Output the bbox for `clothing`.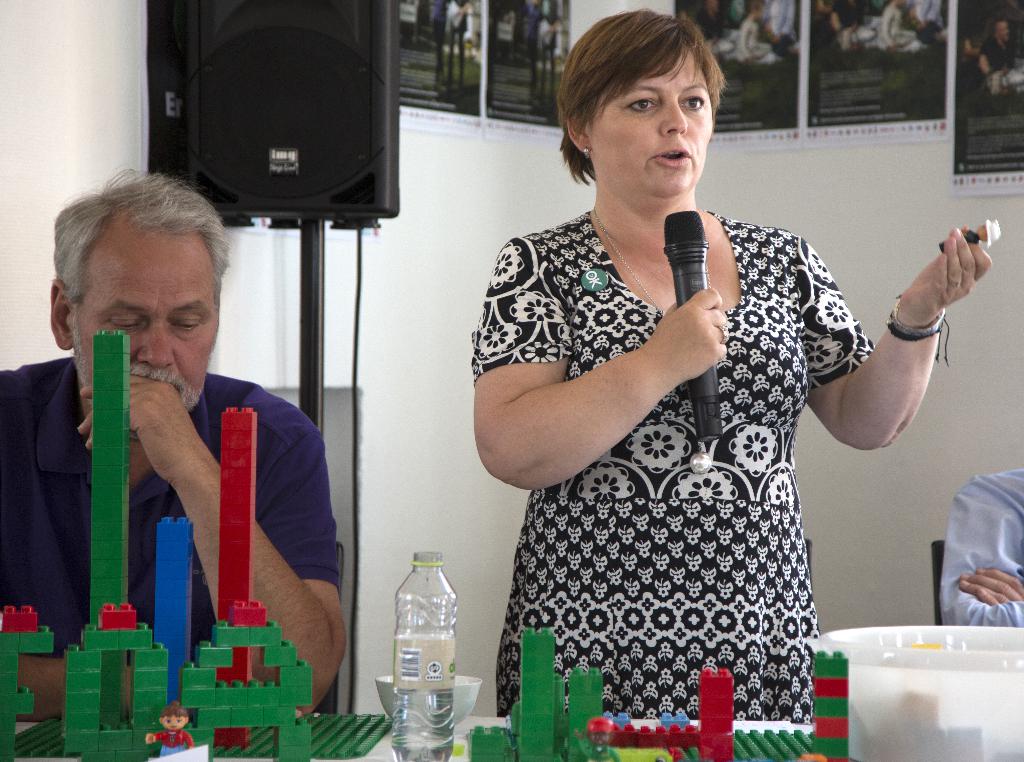
483,172,884,708.
